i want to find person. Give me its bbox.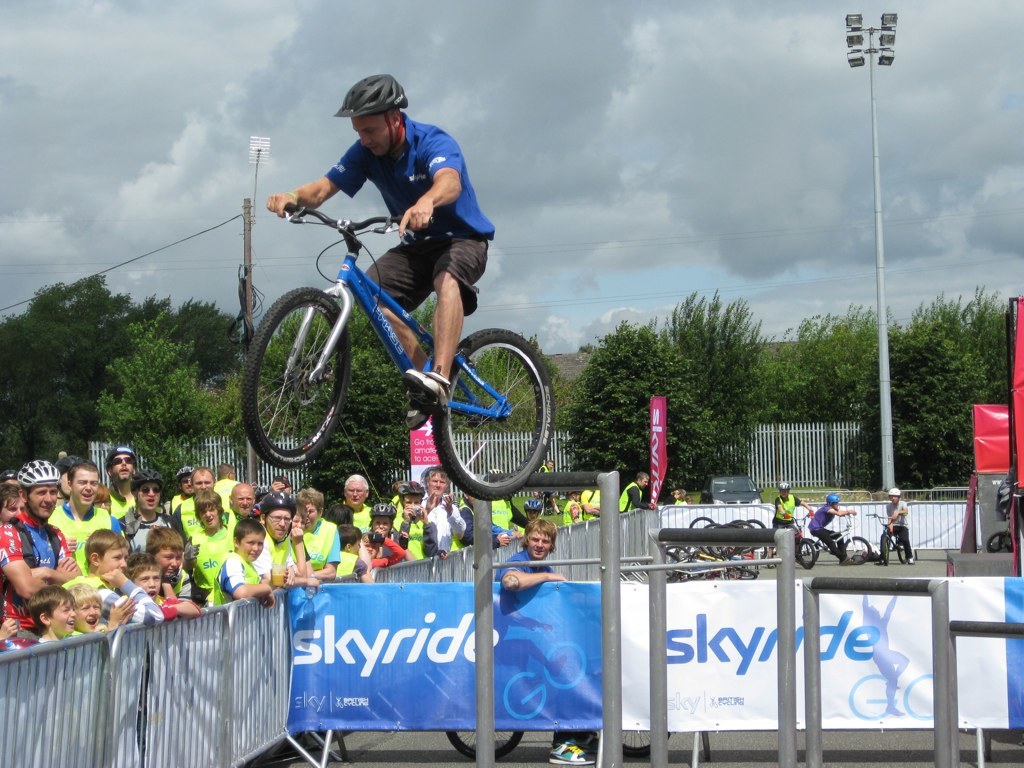
bbox=(298, 484, 340, 581).
